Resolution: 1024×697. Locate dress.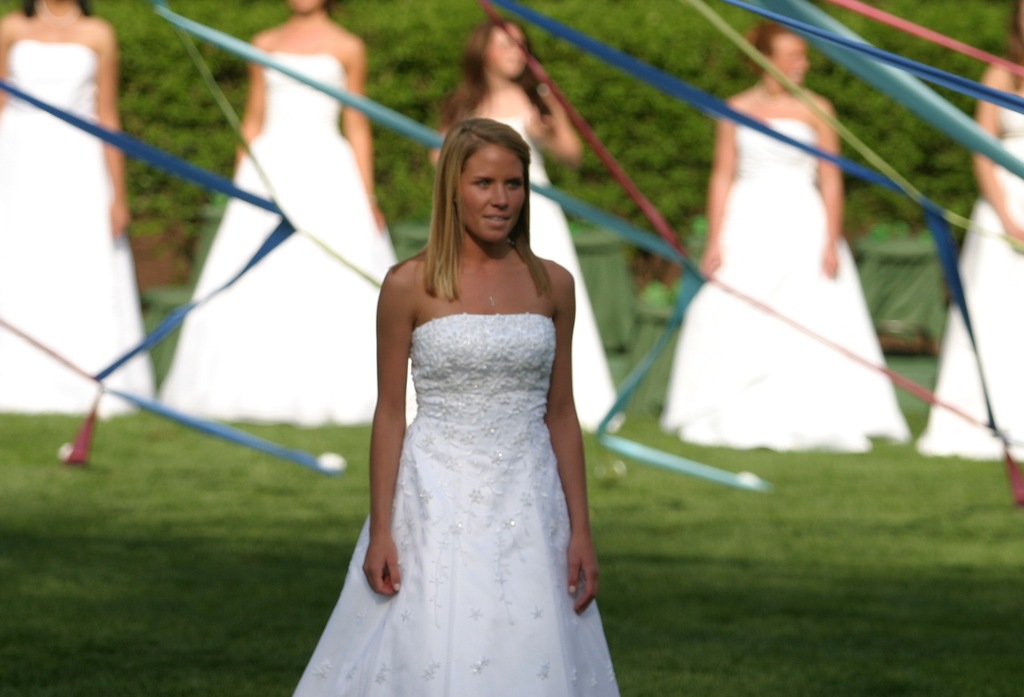
region(500, 114, 619, 432).
